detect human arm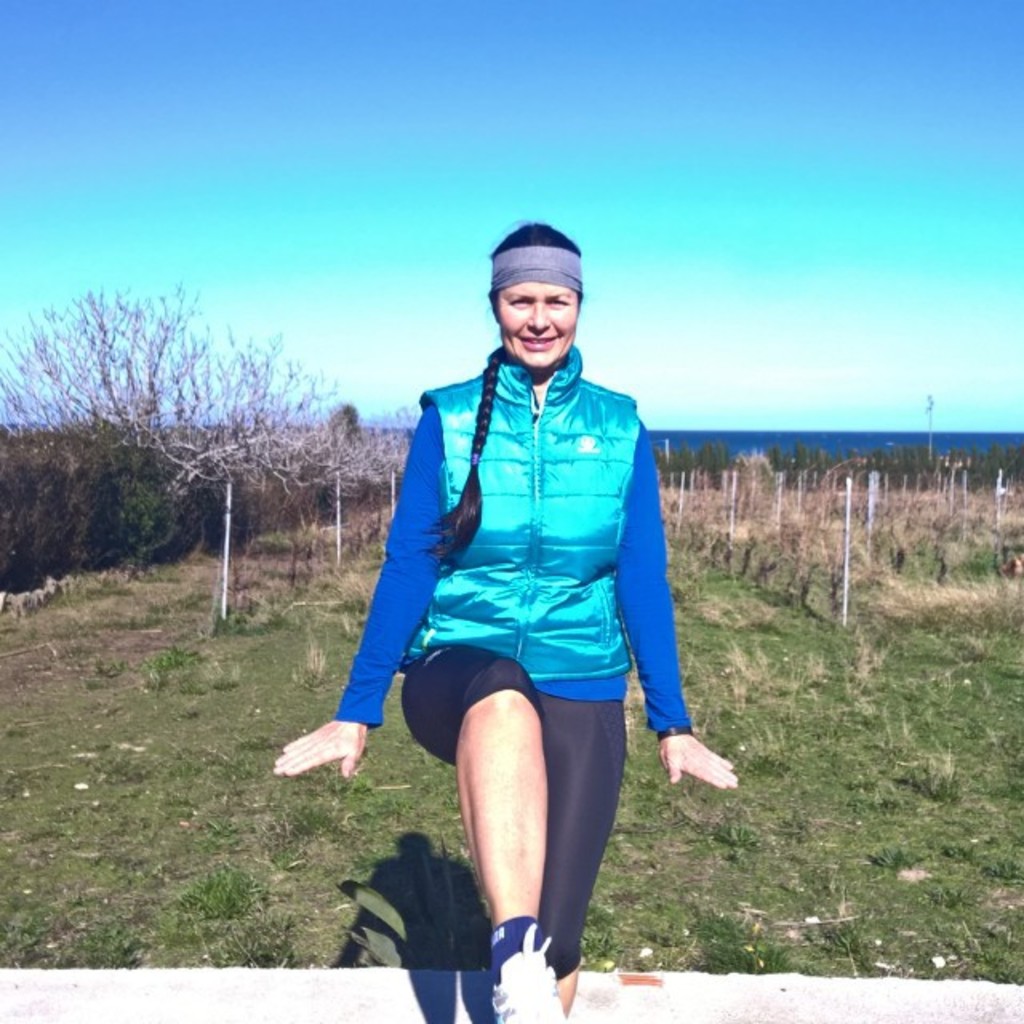
locate(262, 384, 459, 806)
